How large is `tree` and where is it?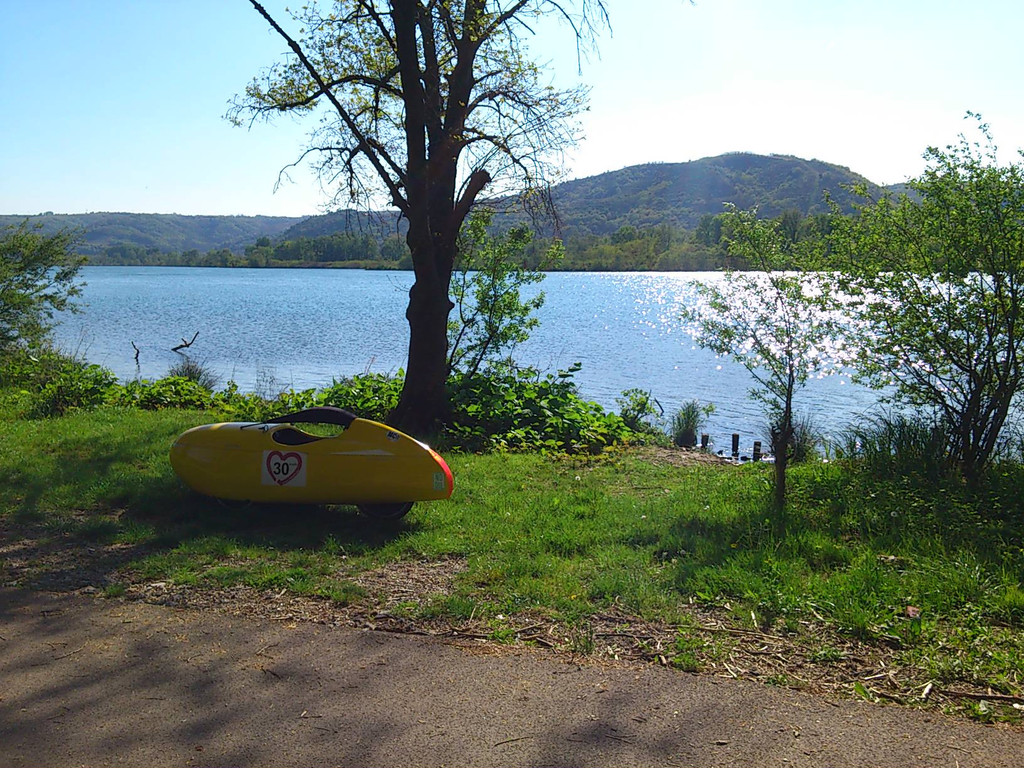
Bounding box: locate(598, 237, 616, 271).
